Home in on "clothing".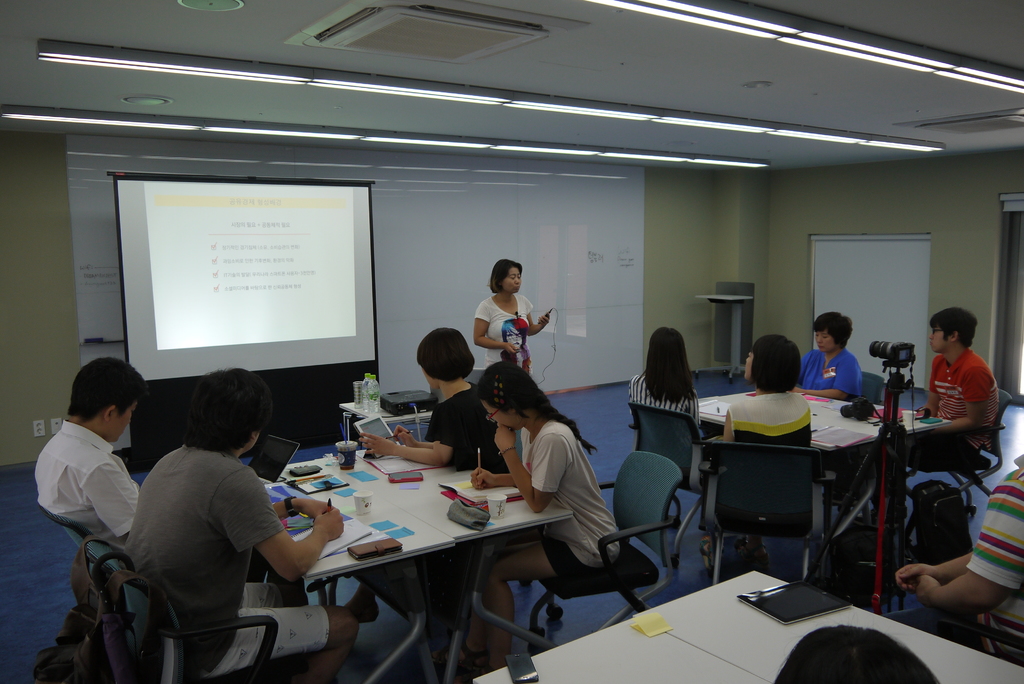
Homed in at l=630, t=376, r=691, b=438.
